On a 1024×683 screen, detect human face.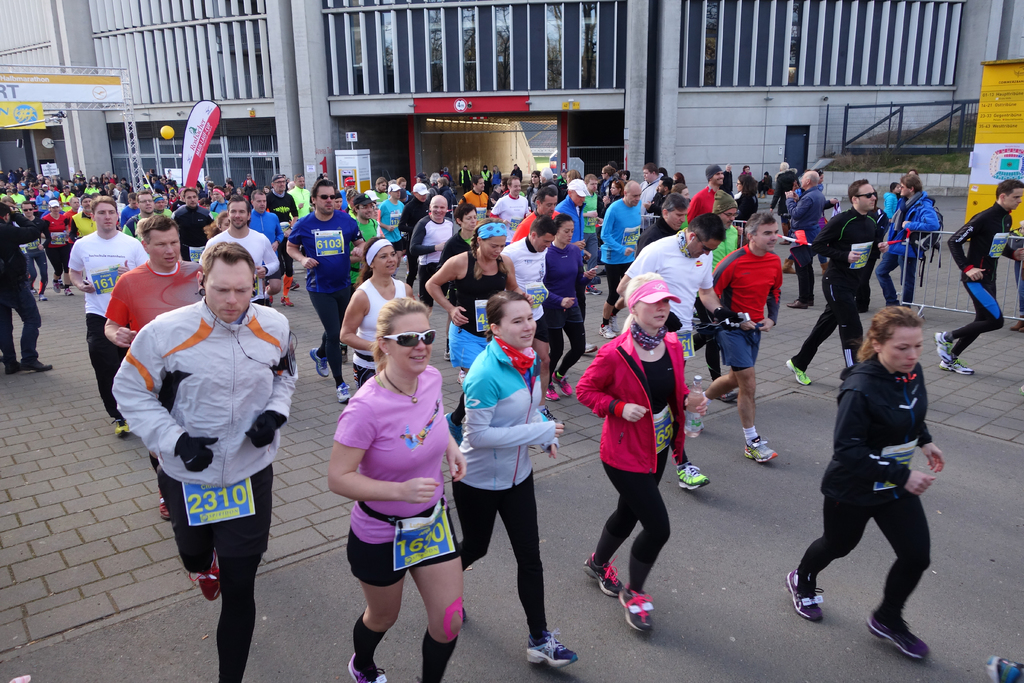
x1=667, y1=200, x2=692, y2=230.
